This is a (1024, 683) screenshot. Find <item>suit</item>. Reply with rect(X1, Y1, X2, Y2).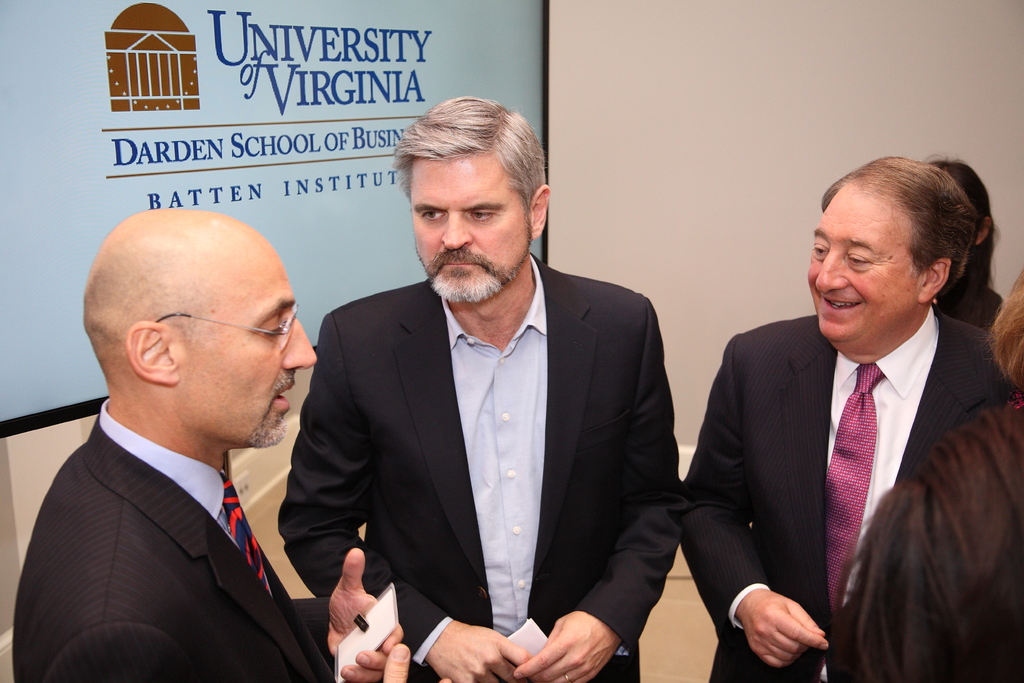
rect(298, 177, 697, 666).
